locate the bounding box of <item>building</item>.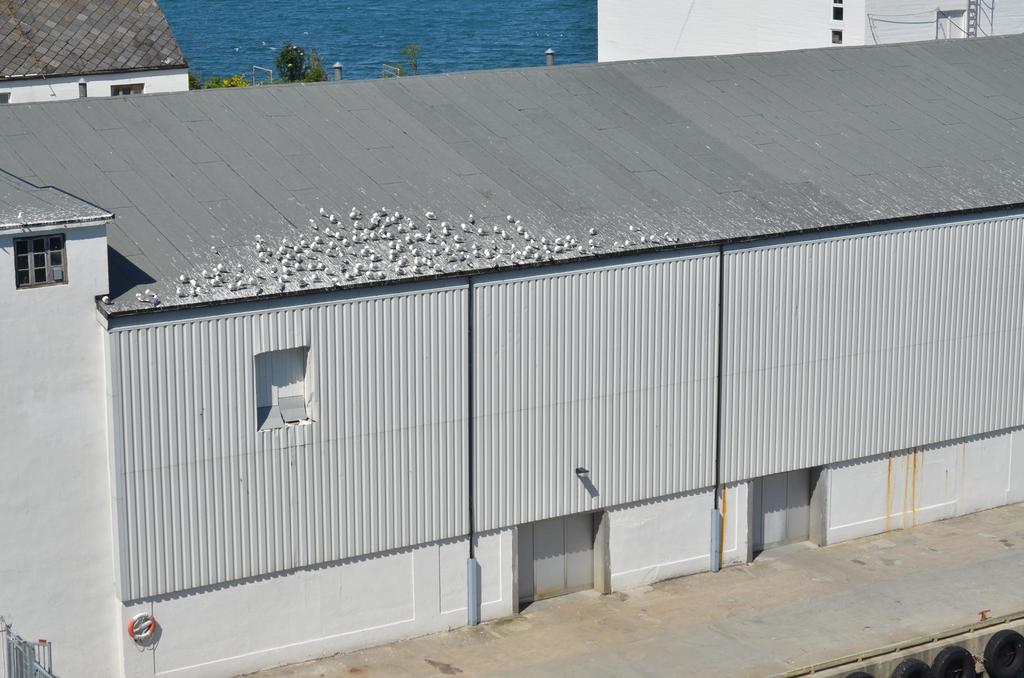
Bounding box: rect(0, 0, 189, 105).
